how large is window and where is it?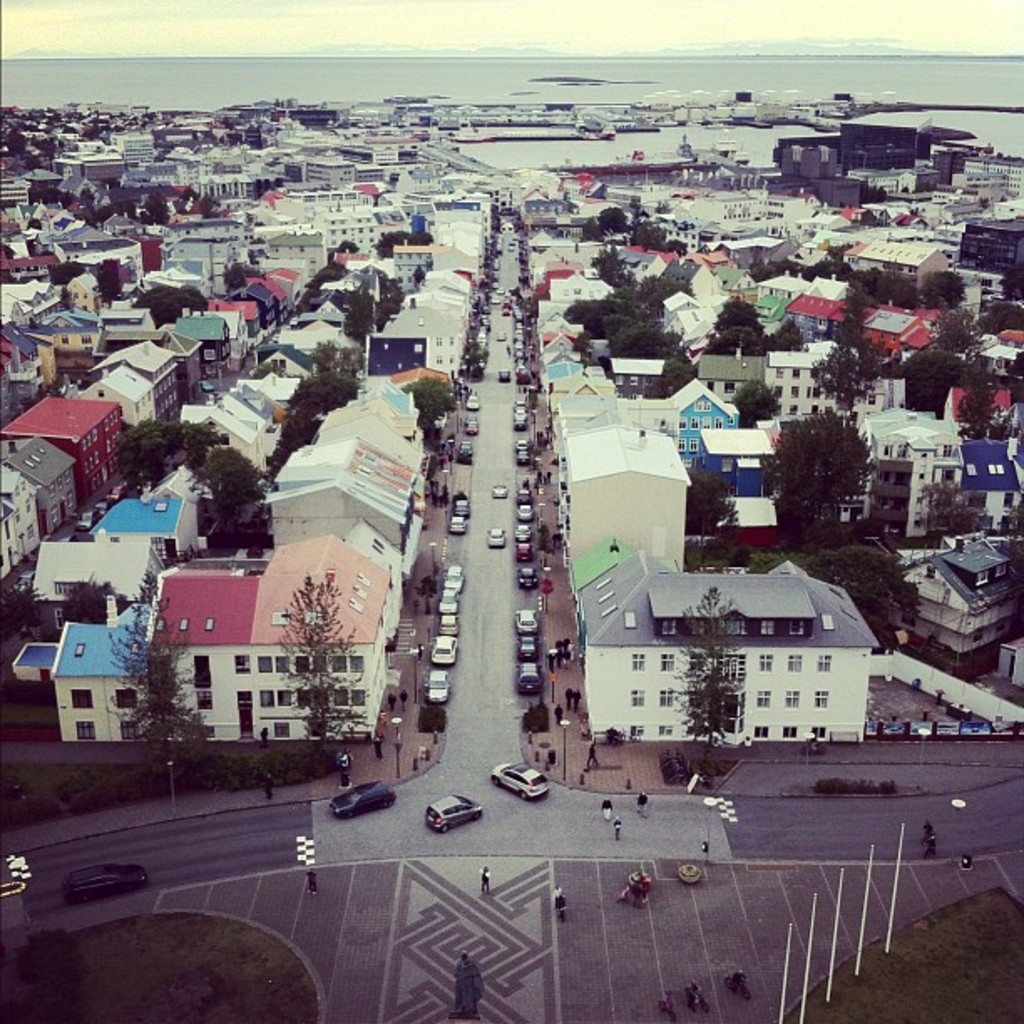
Bounding box: x1=234 y1=654 x2=248 y2=679.
